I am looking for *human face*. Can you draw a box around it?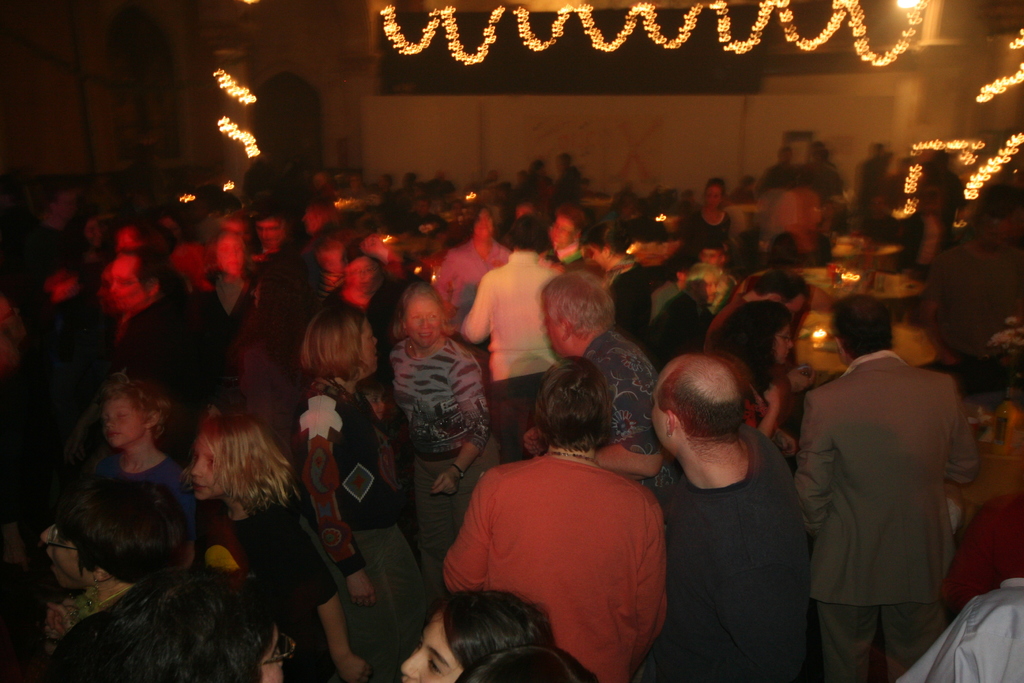
Sure, the bounding box is left=403, top=617, right=461, bottom=682.
